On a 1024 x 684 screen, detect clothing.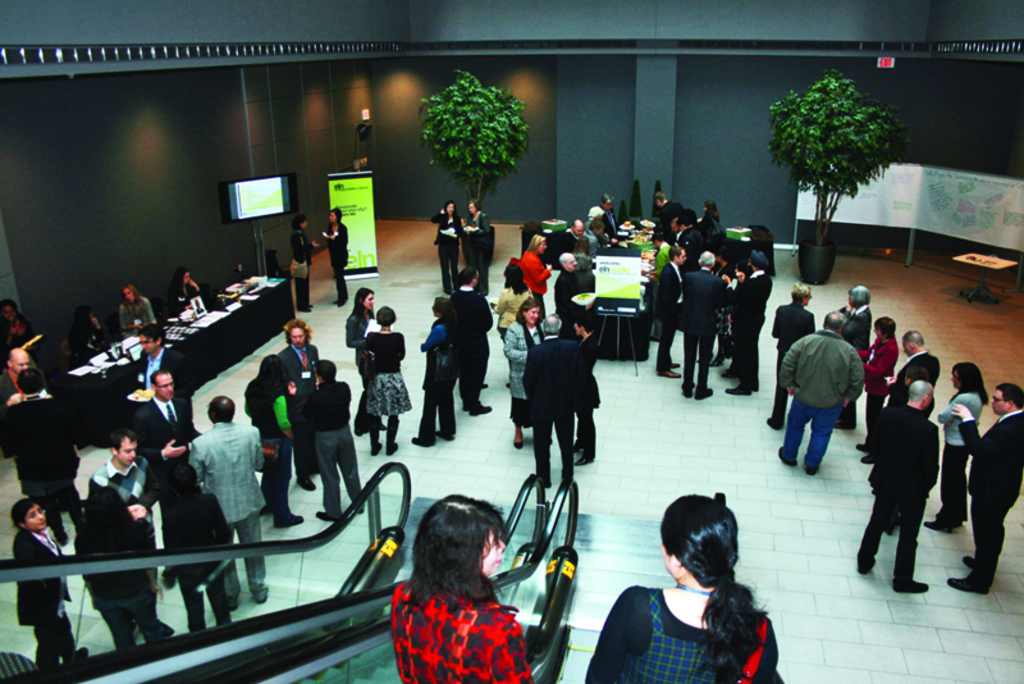
[387,573,534,683].
